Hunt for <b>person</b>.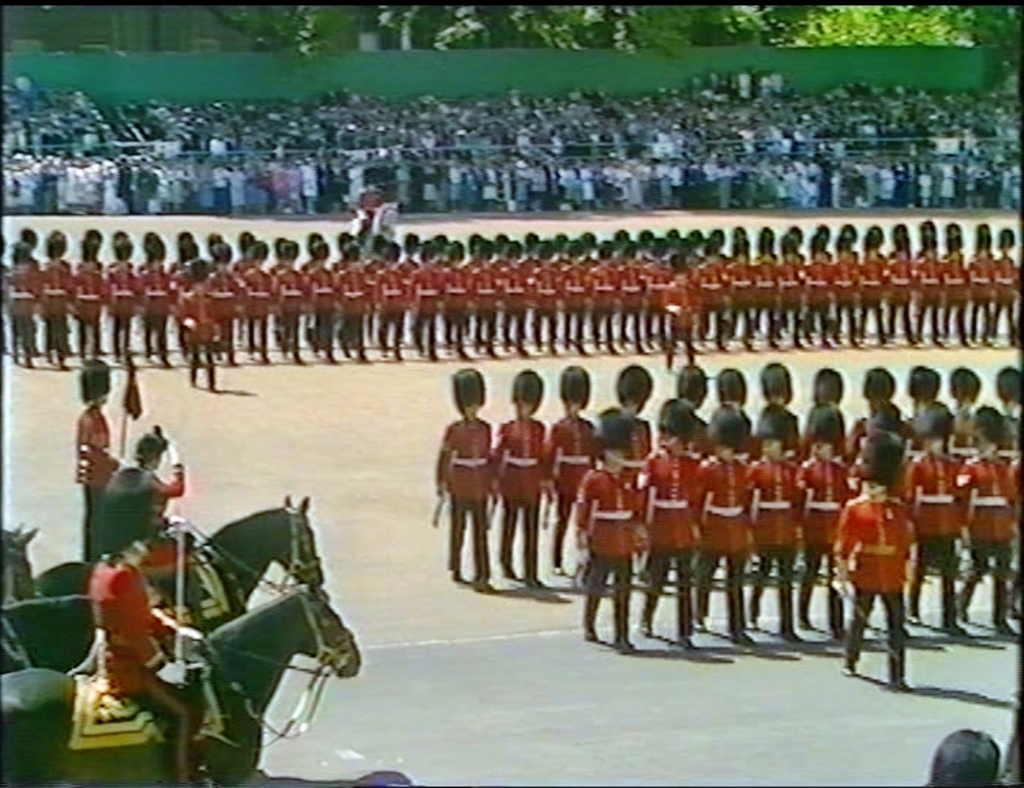
Hunted down at 78:357:124:570.
